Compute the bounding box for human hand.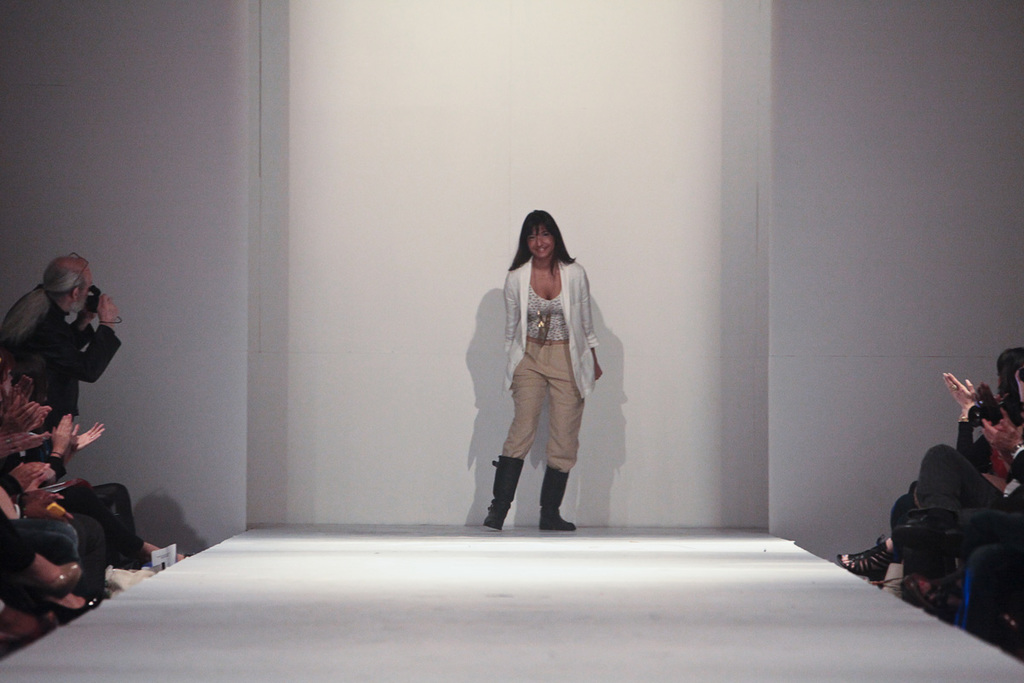
{"left": 1, "top": 430, "right": 32, "bottom": 463}.
